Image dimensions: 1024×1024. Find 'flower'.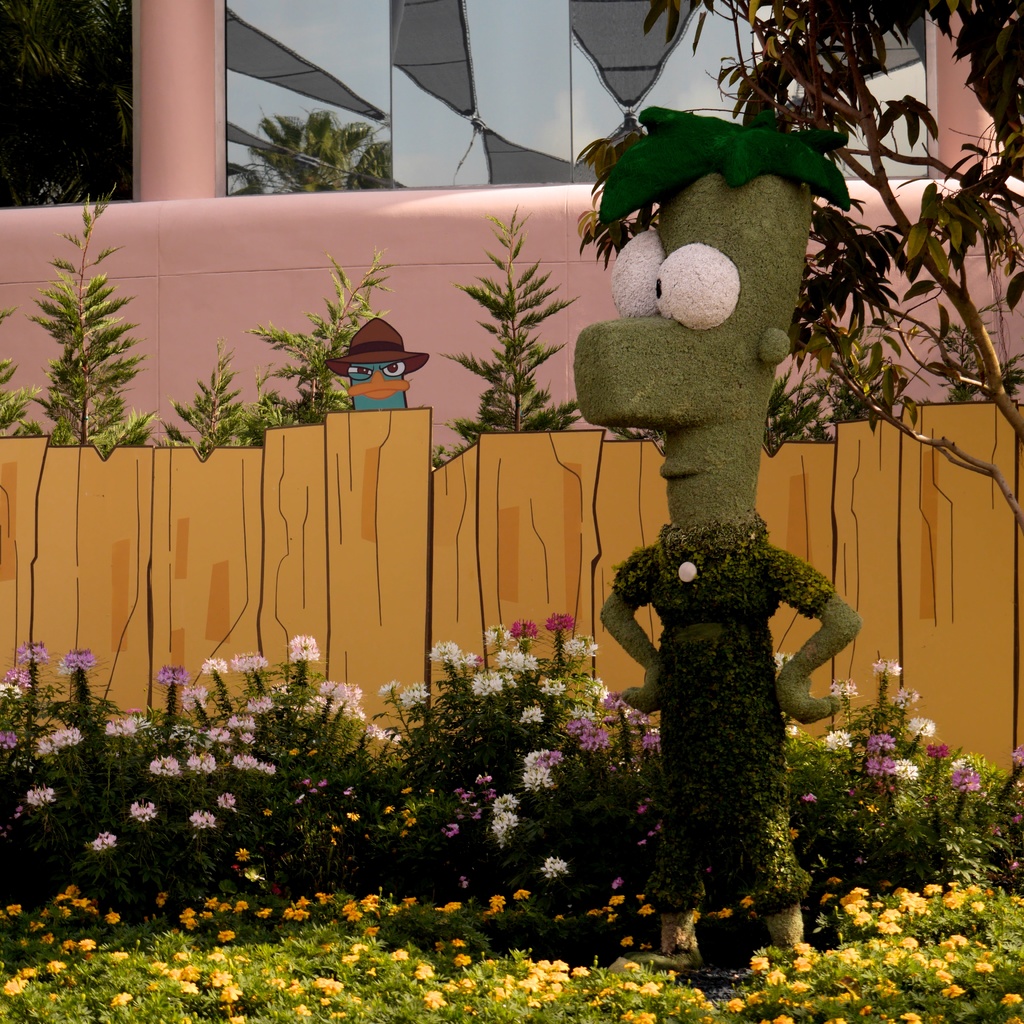
crop(428, 640, 463, 662).
